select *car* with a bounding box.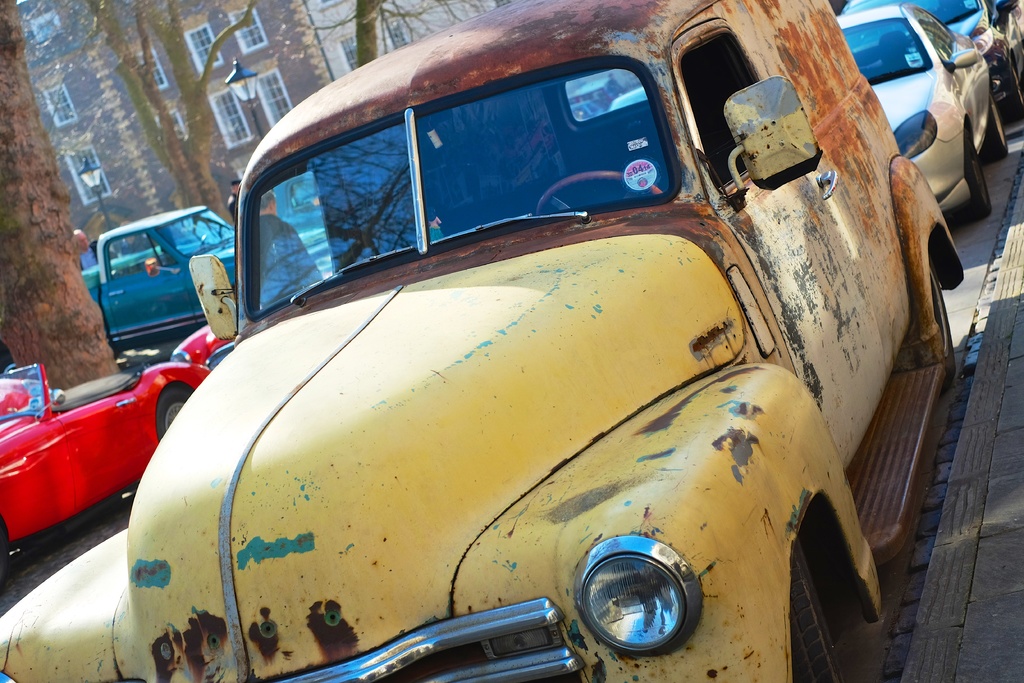
box=[837, 2, 1007, 222].
